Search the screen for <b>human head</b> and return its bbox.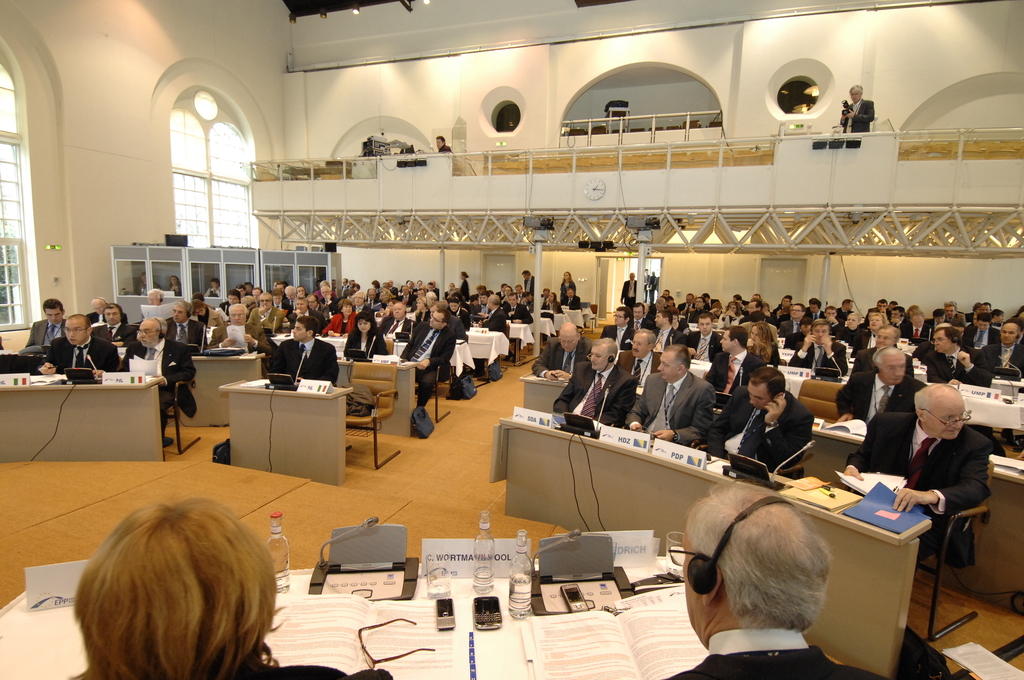
Found: x1=678, y1=478, x2=830, y2=643.
